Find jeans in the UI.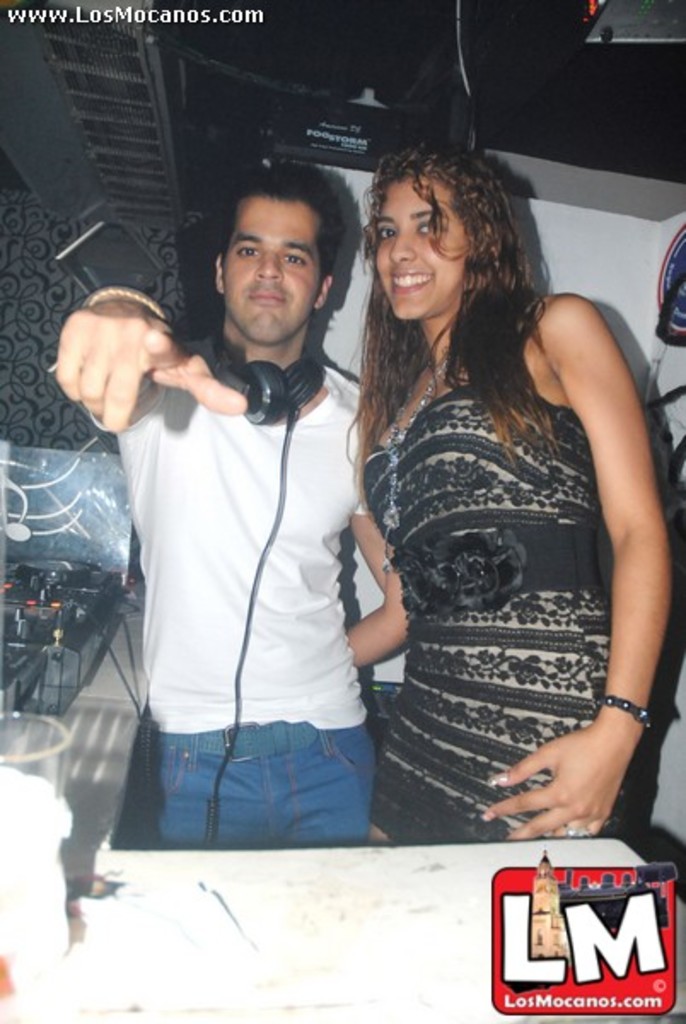
UI element at 116/712/396/852.
